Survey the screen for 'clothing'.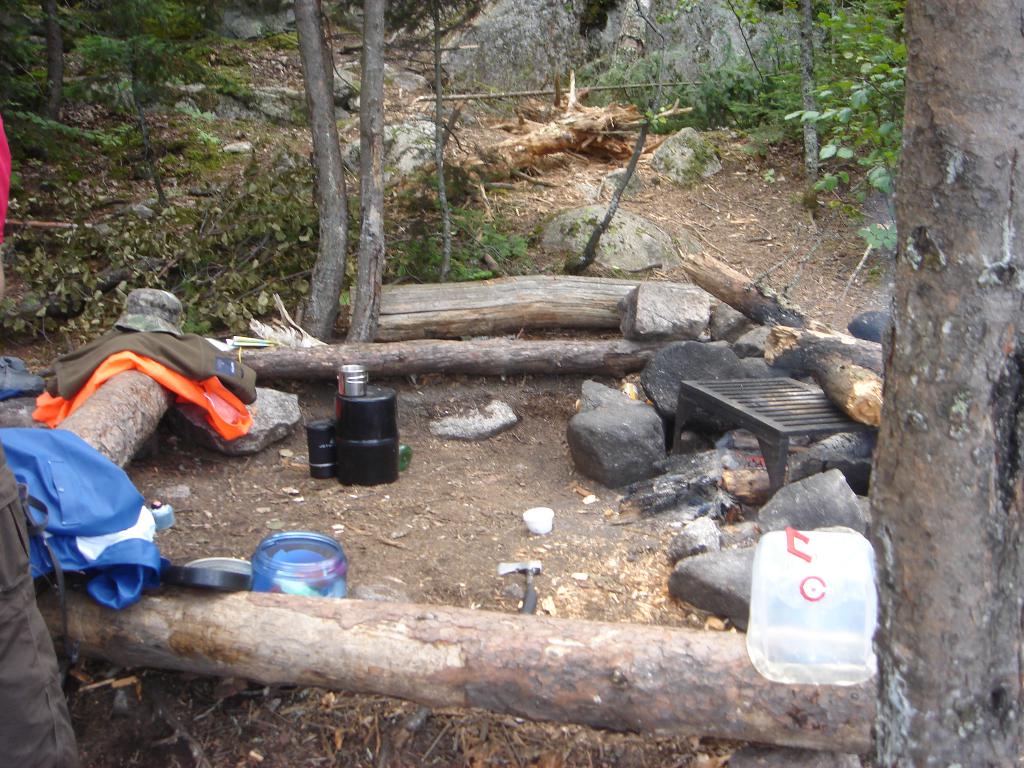
Survey found: <bbox>31, 351, 253, 435</bbox>.
